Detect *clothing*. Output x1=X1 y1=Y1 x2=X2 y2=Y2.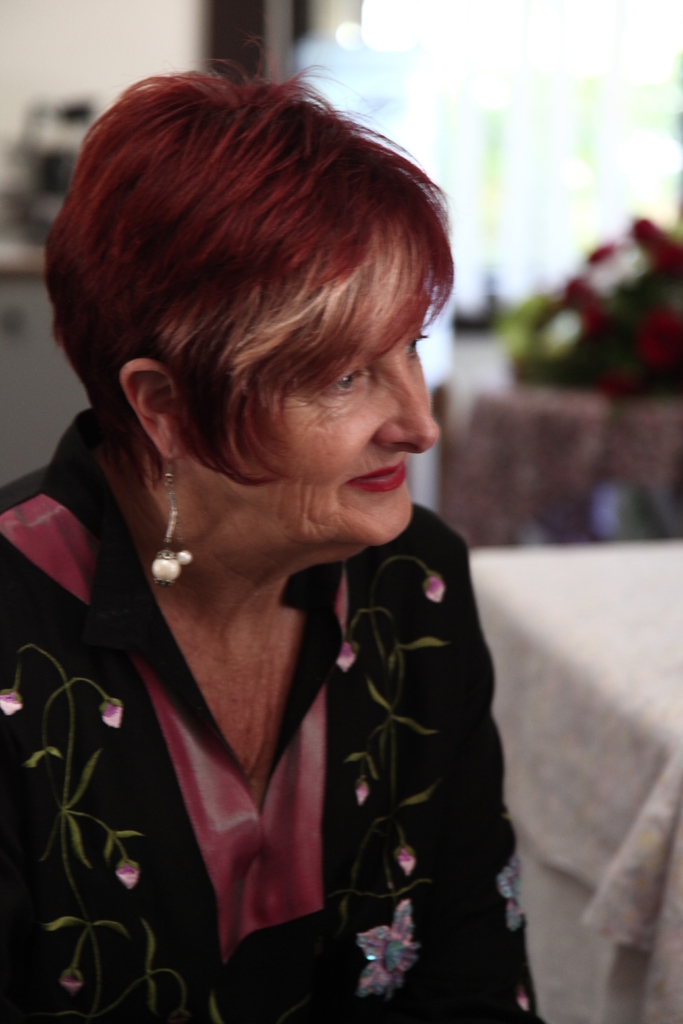
x1=42 y1=331 x2=536 y2=1009.
